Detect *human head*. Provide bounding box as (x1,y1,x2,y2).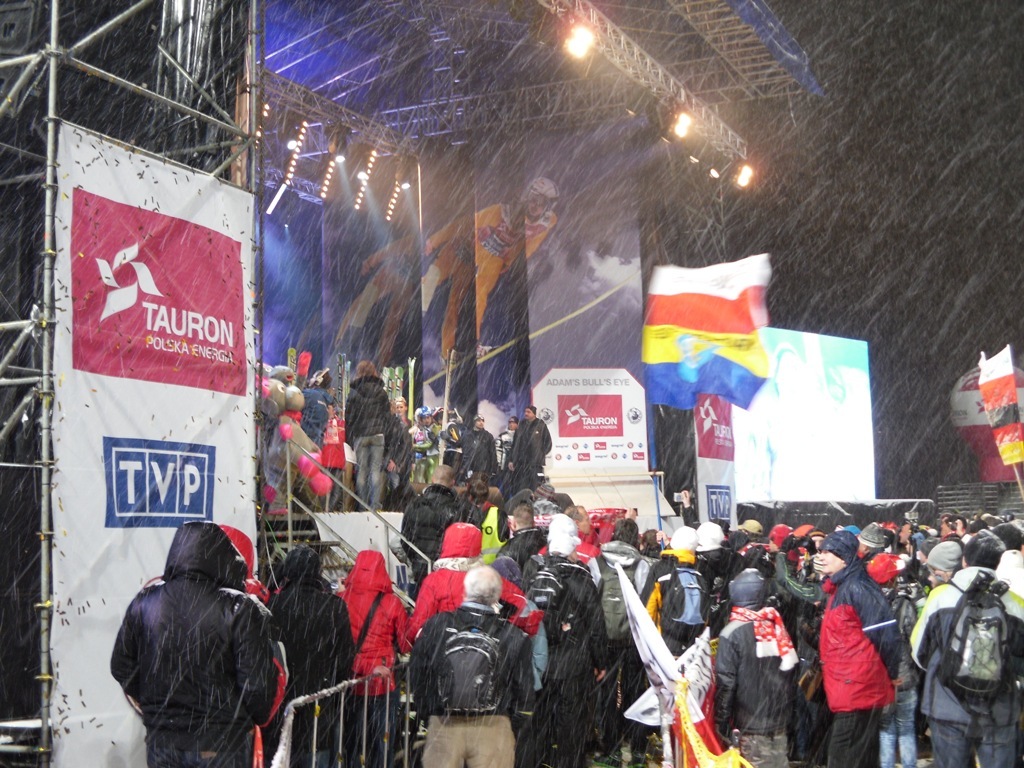
(164,518,241,587).
